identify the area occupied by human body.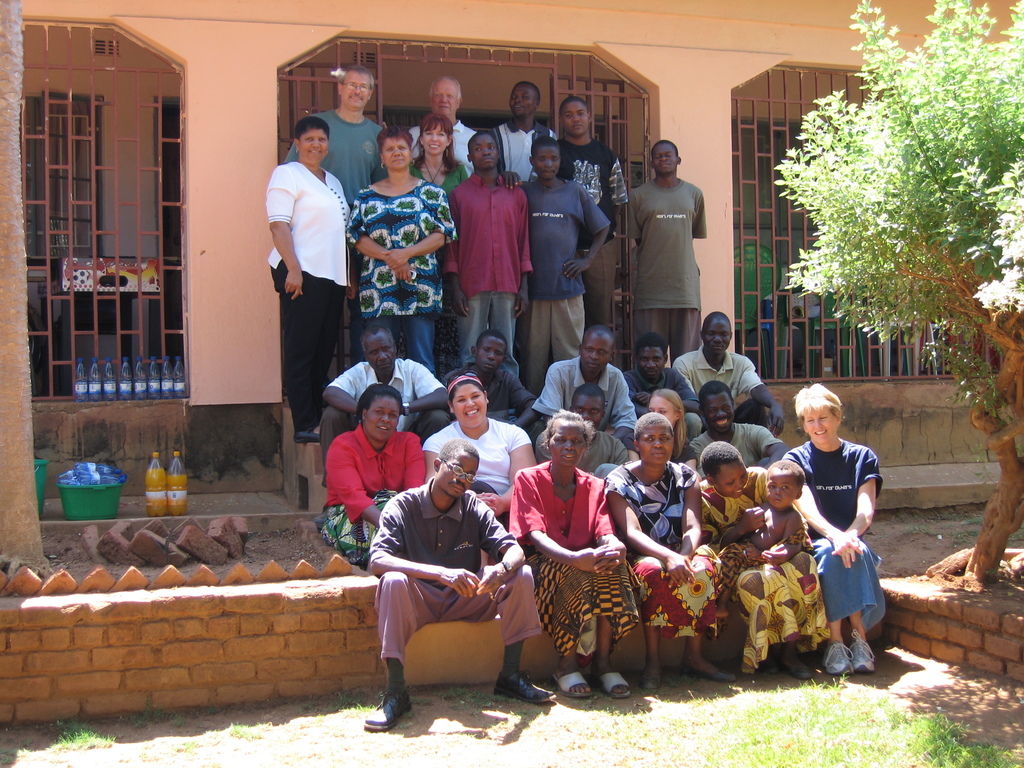
Area: crop(350, 179, 452, 373).
